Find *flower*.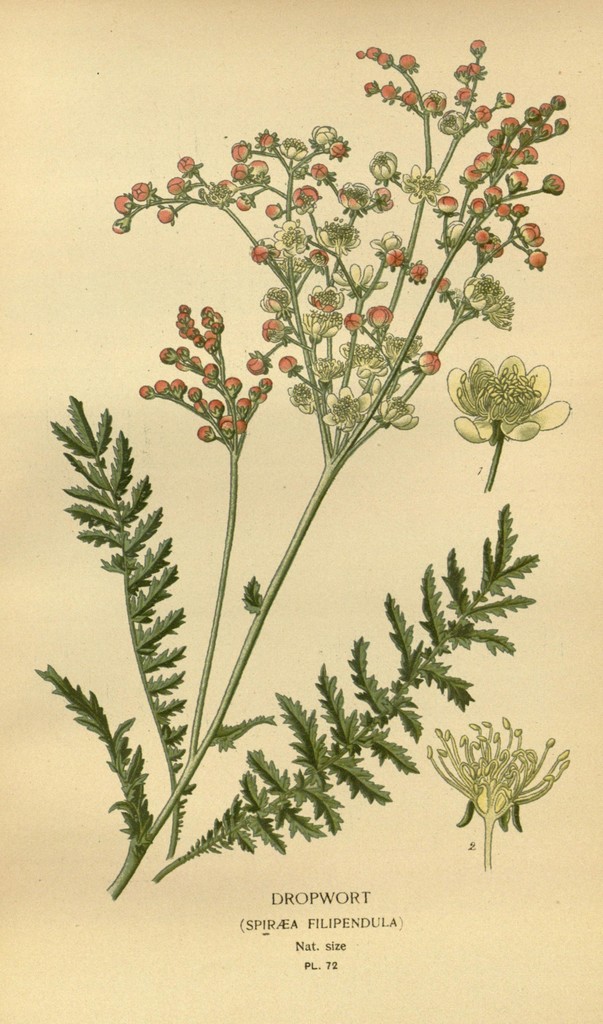
313/220/362/253.
